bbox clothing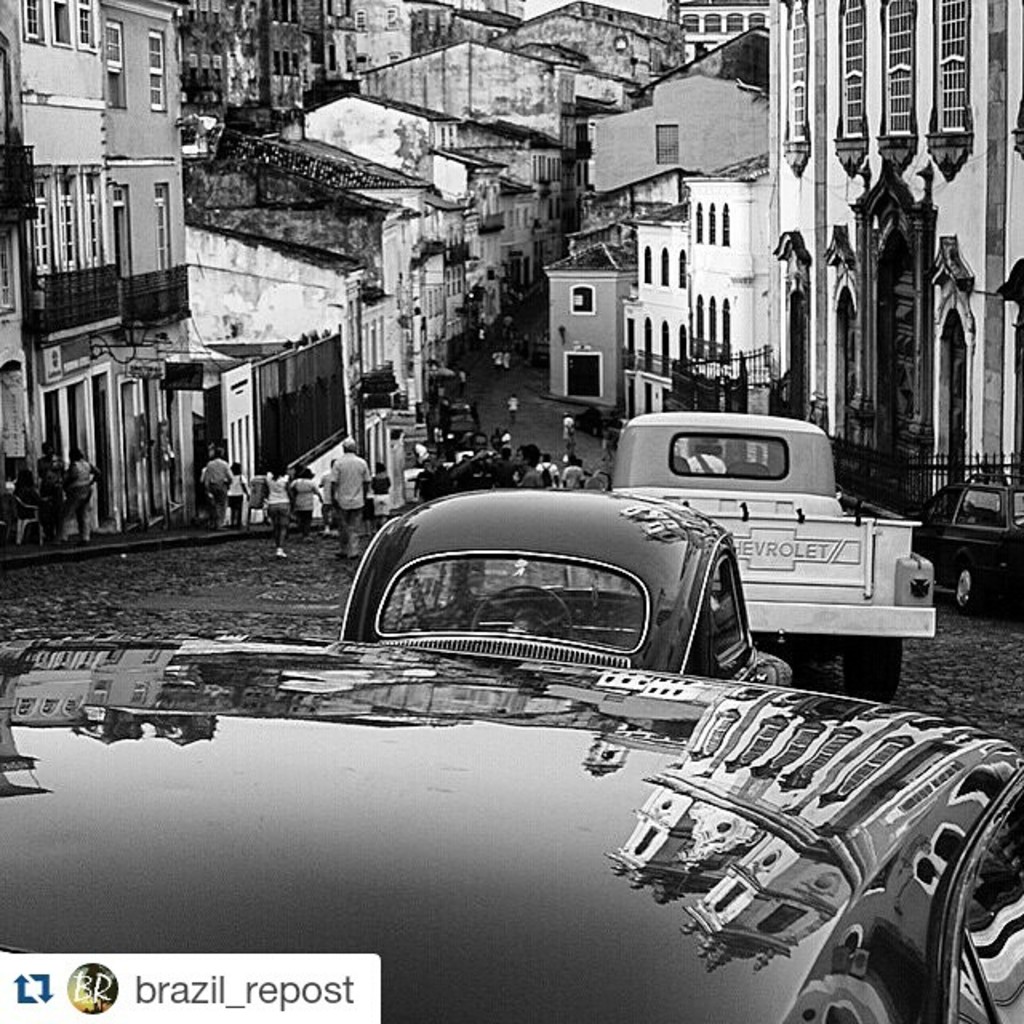
<region>222, 475, 240, 531</region>
